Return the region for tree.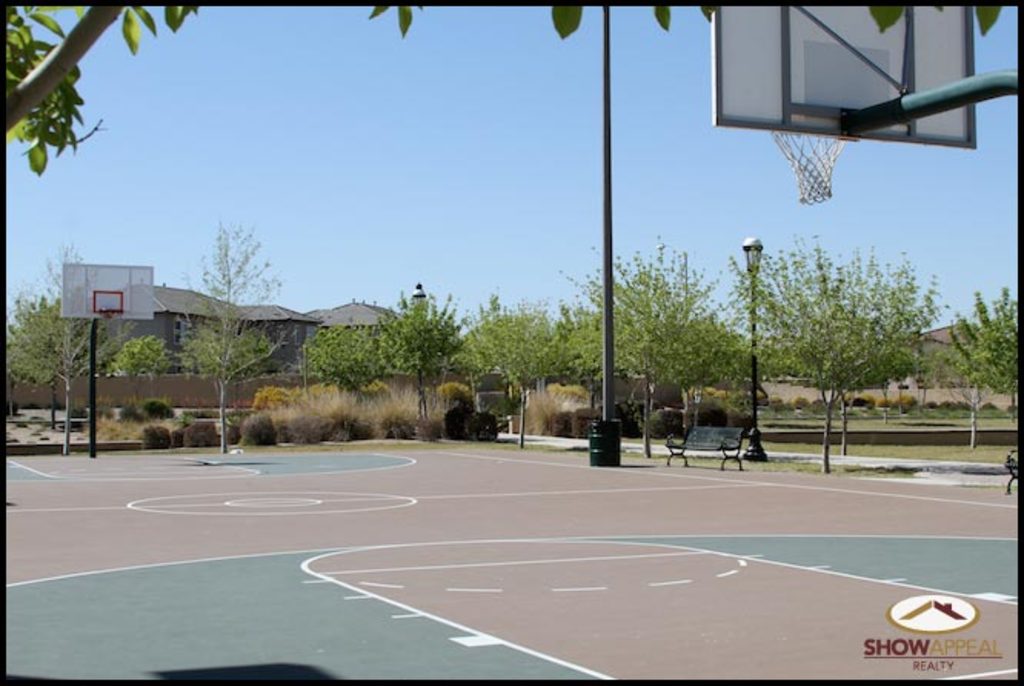
locate(280, 275, 474, 446).
